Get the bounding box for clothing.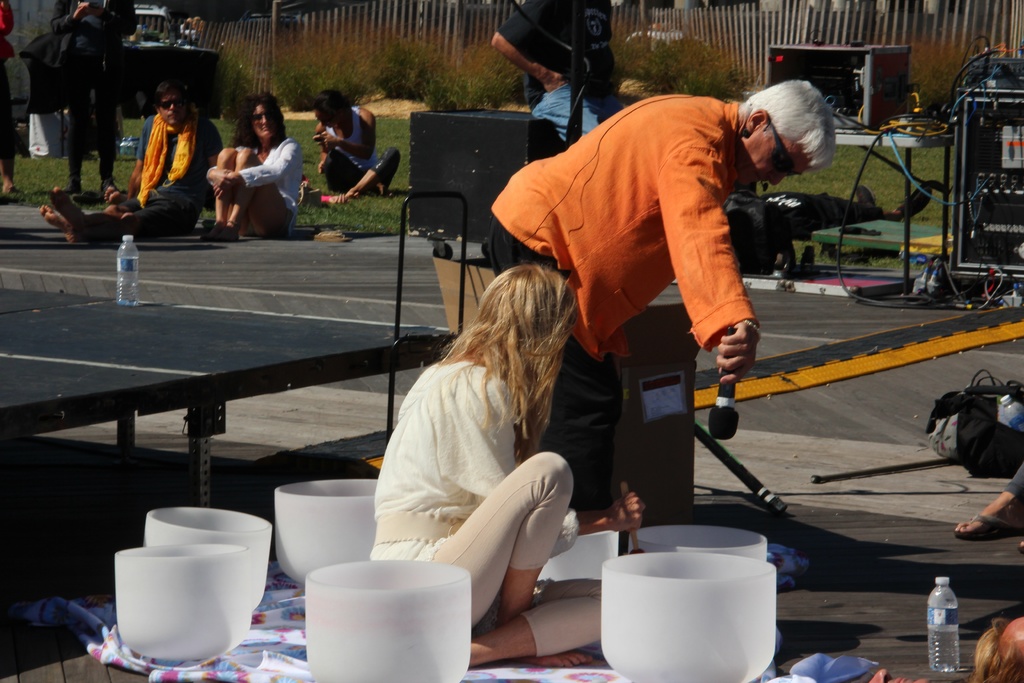
box=[193, 131, 308, 219].
